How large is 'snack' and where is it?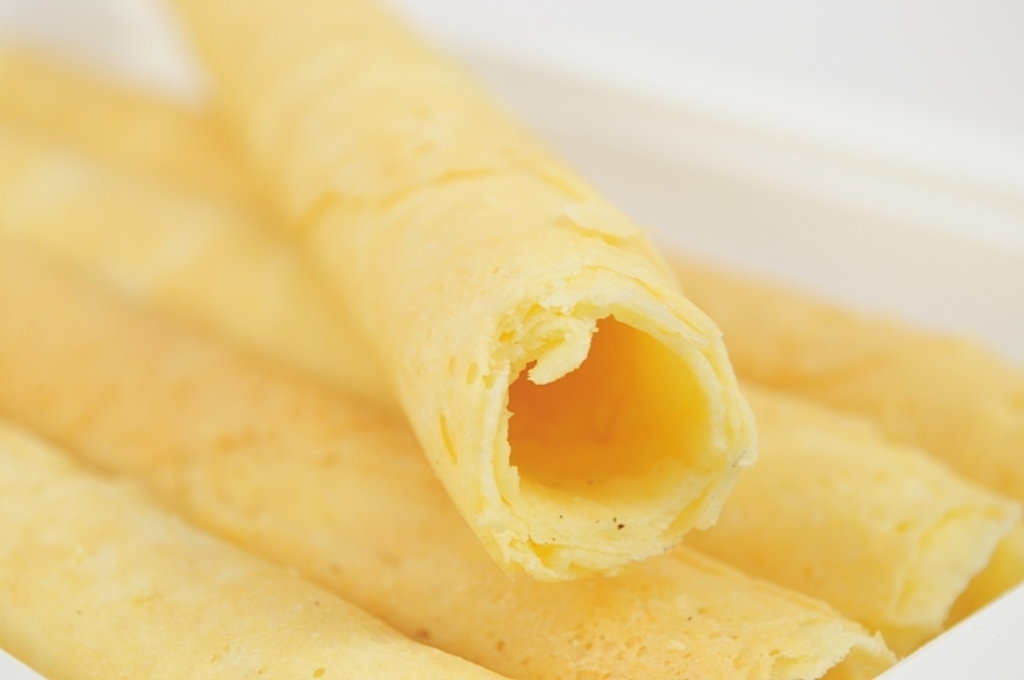
Bounding box: bbox=(0, 0, 1023, 679).
